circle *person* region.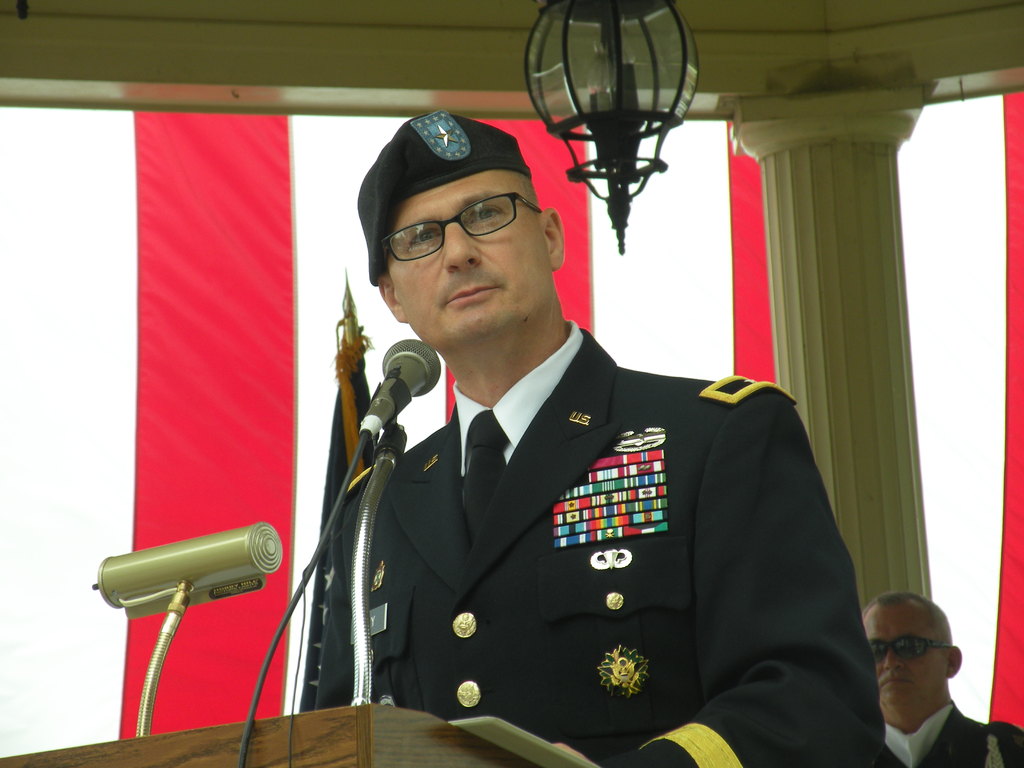
Region: left=861, top=593, right=1023, bottom=767.
